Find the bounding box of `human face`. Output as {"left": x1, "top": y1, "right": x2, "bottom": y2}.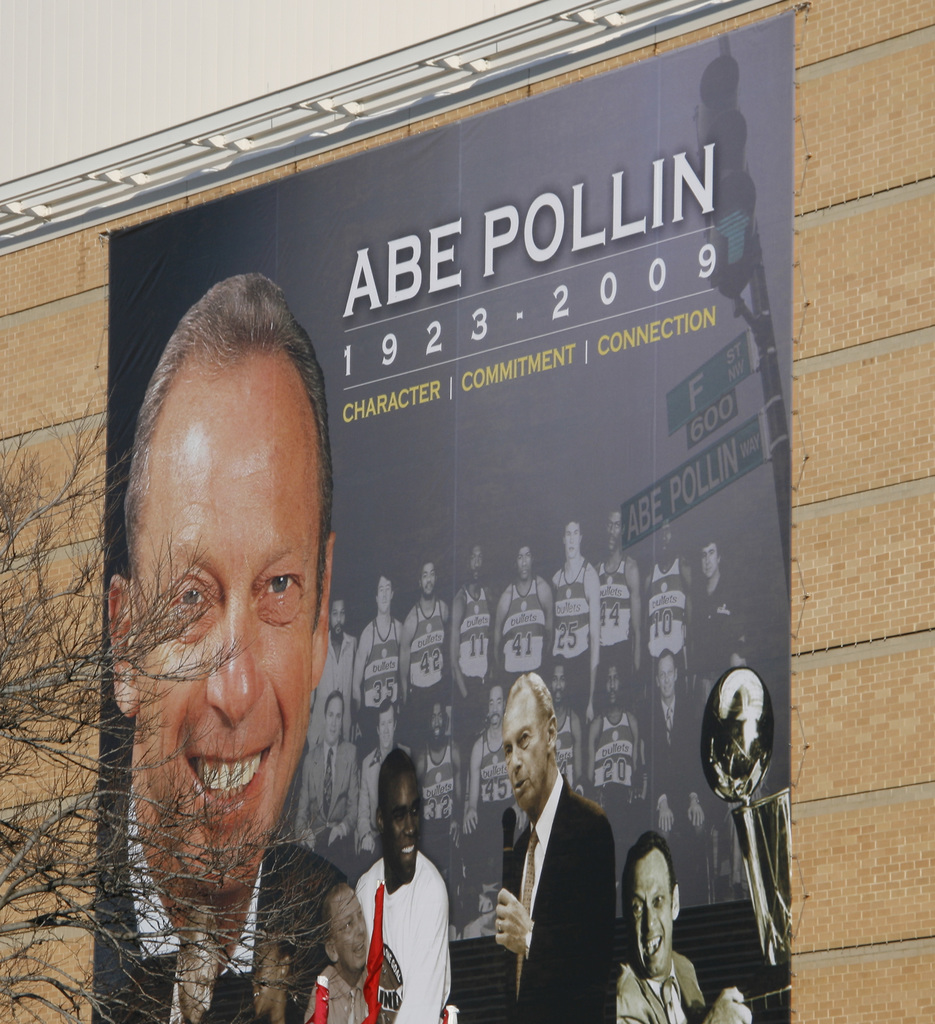
{"left": 171, "top": 939, "right": 216, "bottom": 1021}.
